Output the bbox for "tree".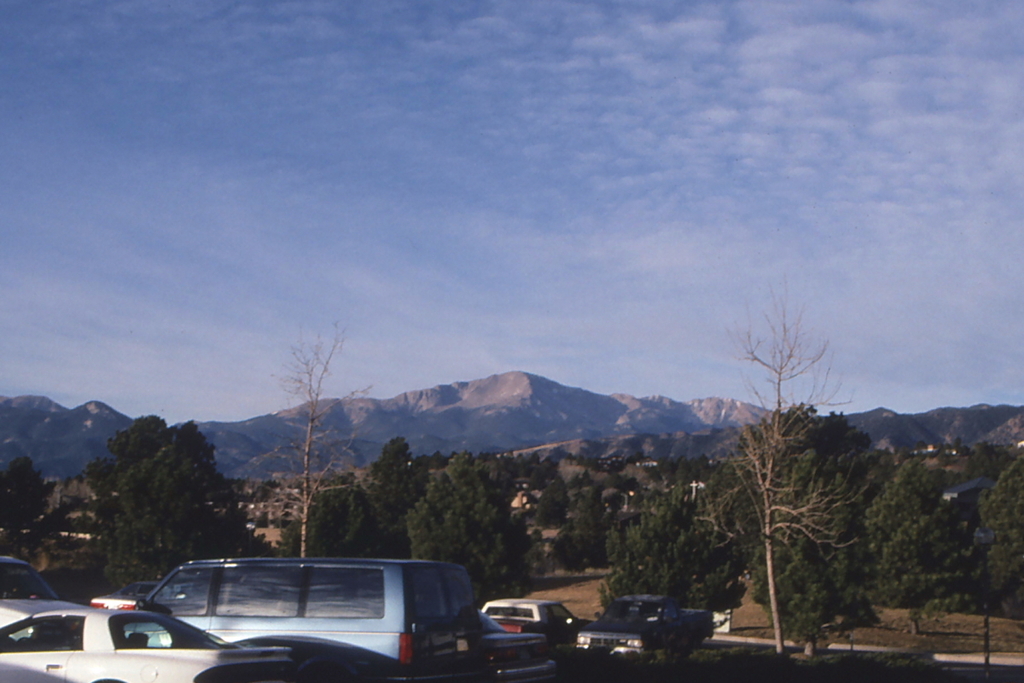
pyautogui.locateOnScreen(893, 463, 953, 638).
